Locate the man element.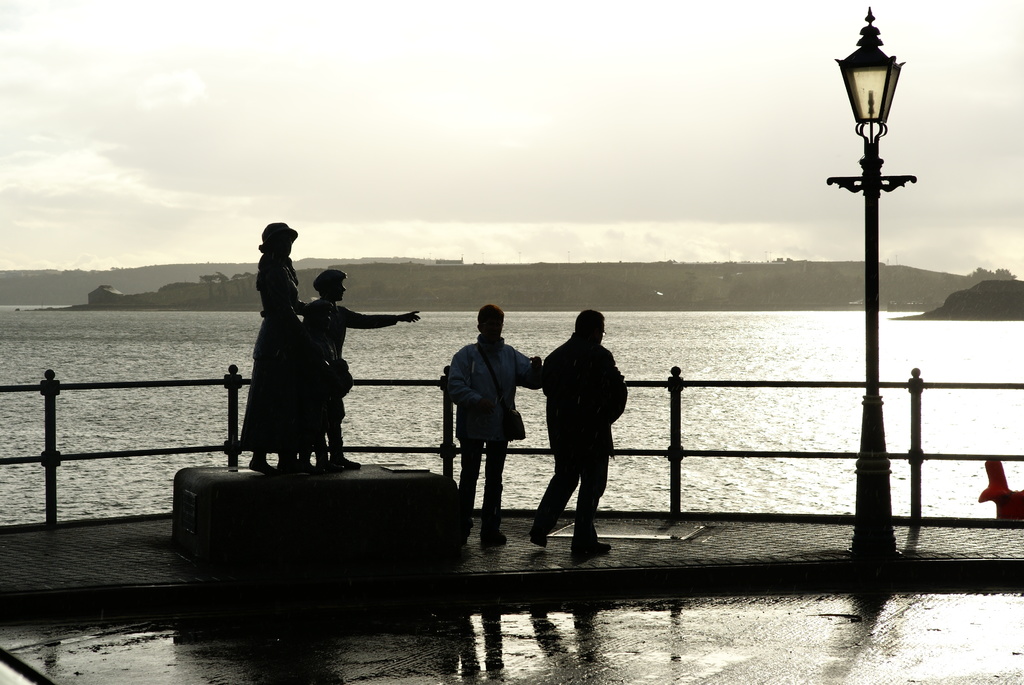
Element bbox: {"left": 298, "top": 269, "right": 422, "bottom": 468}.
